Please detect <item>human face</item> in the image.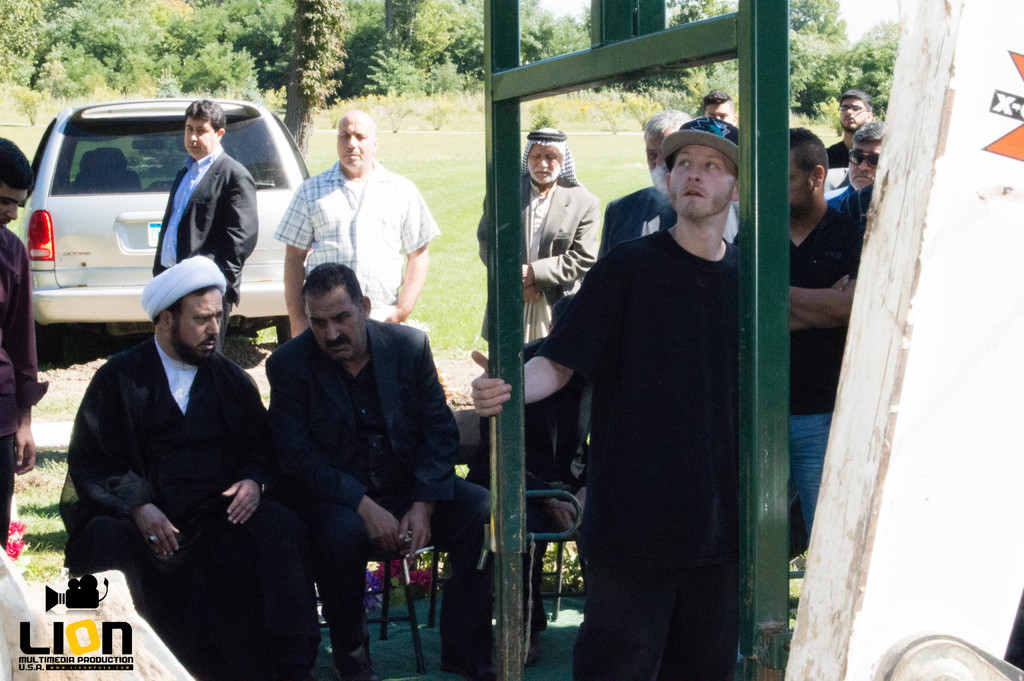
locate(335, 118, 374, 172).
